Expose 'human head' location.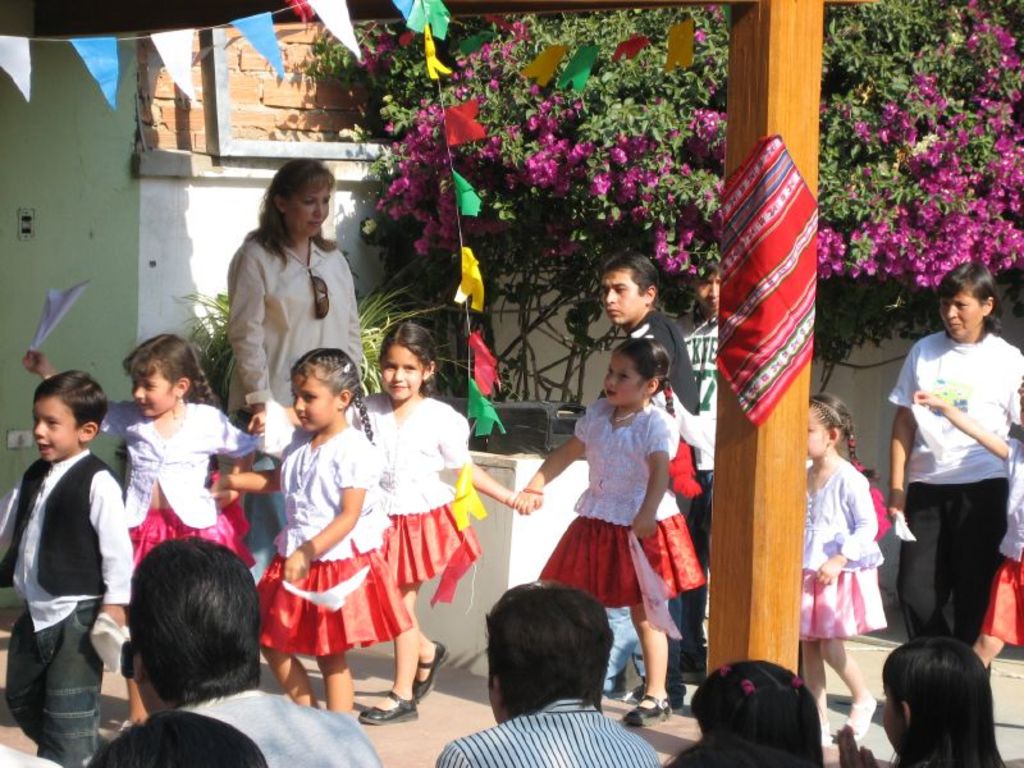
Exposed at <bbox>269, 157, 334, 234</bbox>.
